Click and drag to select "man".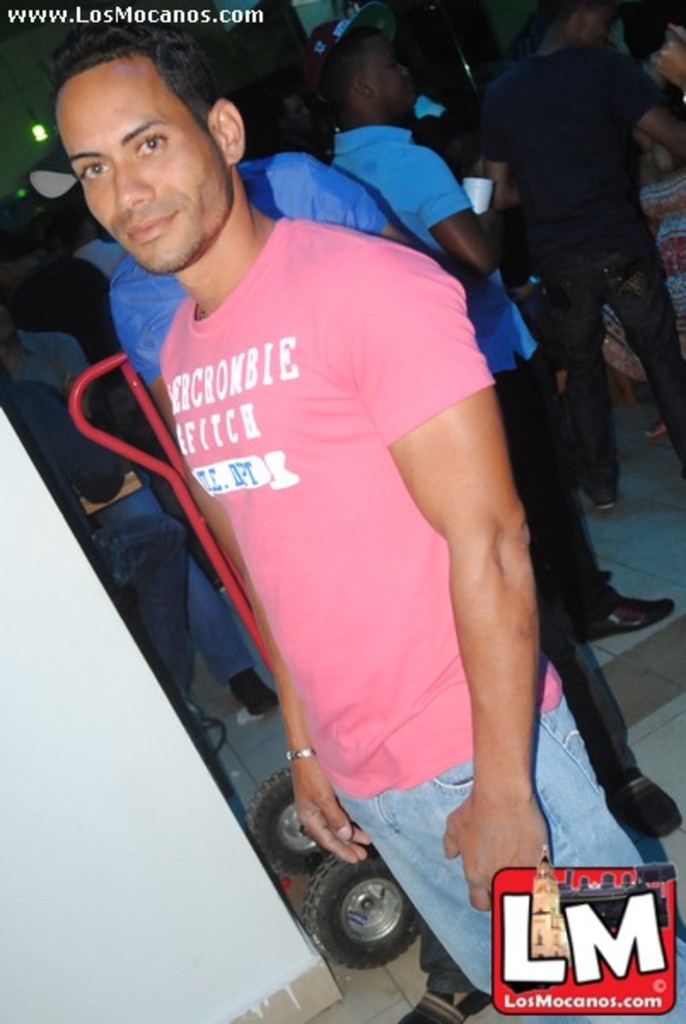
Selection: bbox=(478, 0, 684, 515).
